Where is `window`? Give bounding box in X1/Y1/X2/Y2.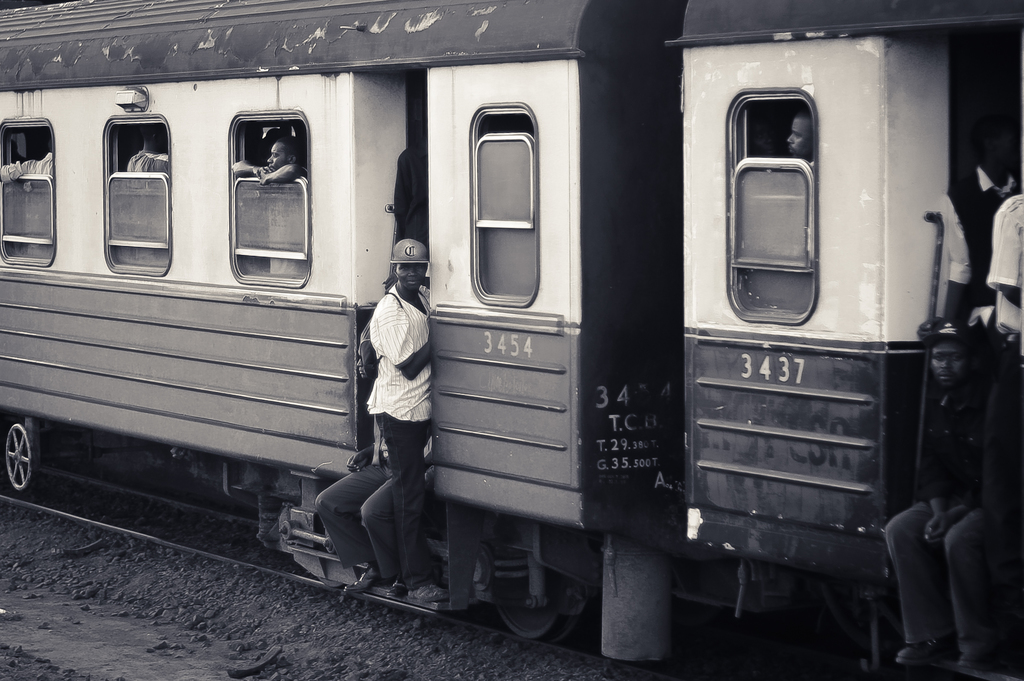
0/130/51/260.
